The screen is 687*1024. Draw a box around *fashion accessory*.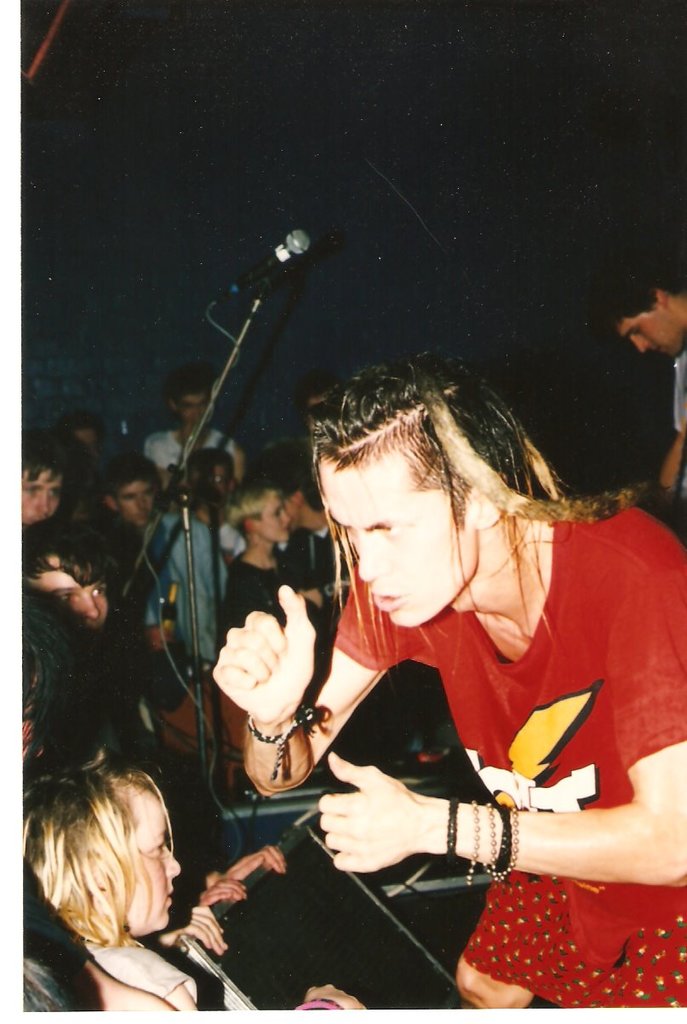
pyautogui.locateOnScreen(445, 796, 460, 856).
